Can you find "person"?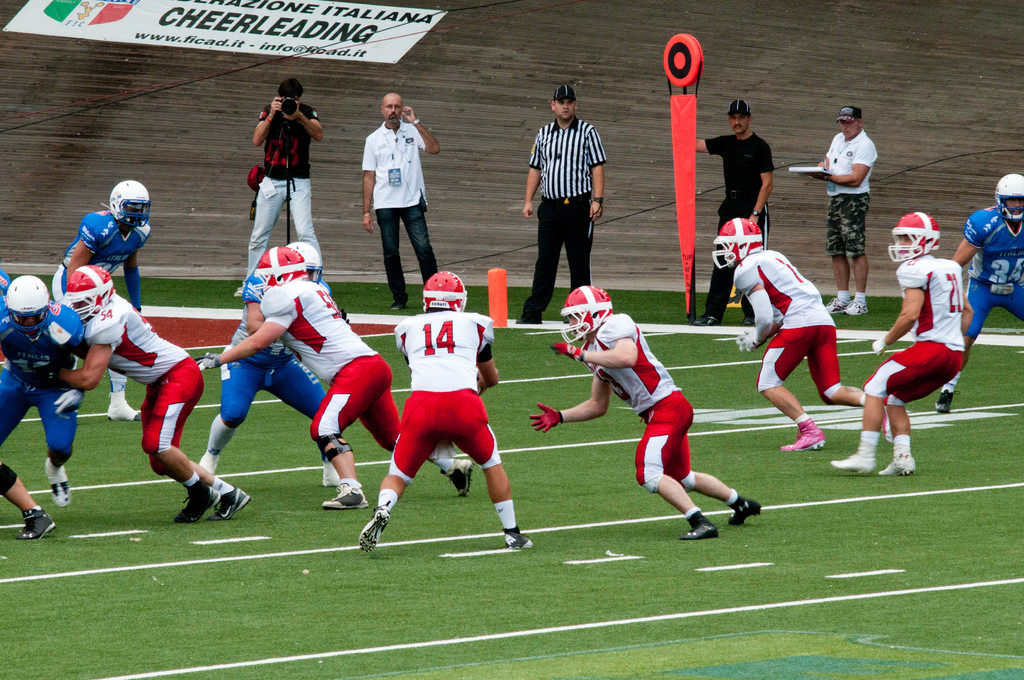
Yes, bounding box: box=[691, 96, 775, 328].
